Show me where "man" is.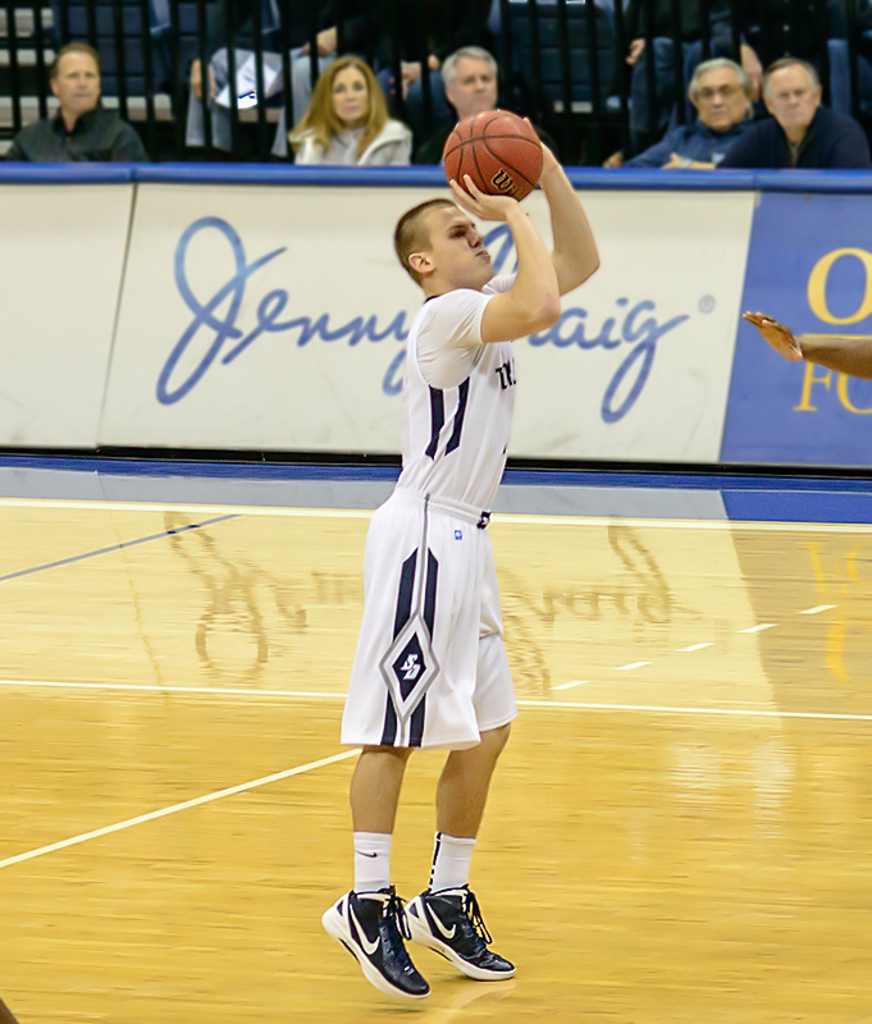
"man" is at 17 37 155 151.
